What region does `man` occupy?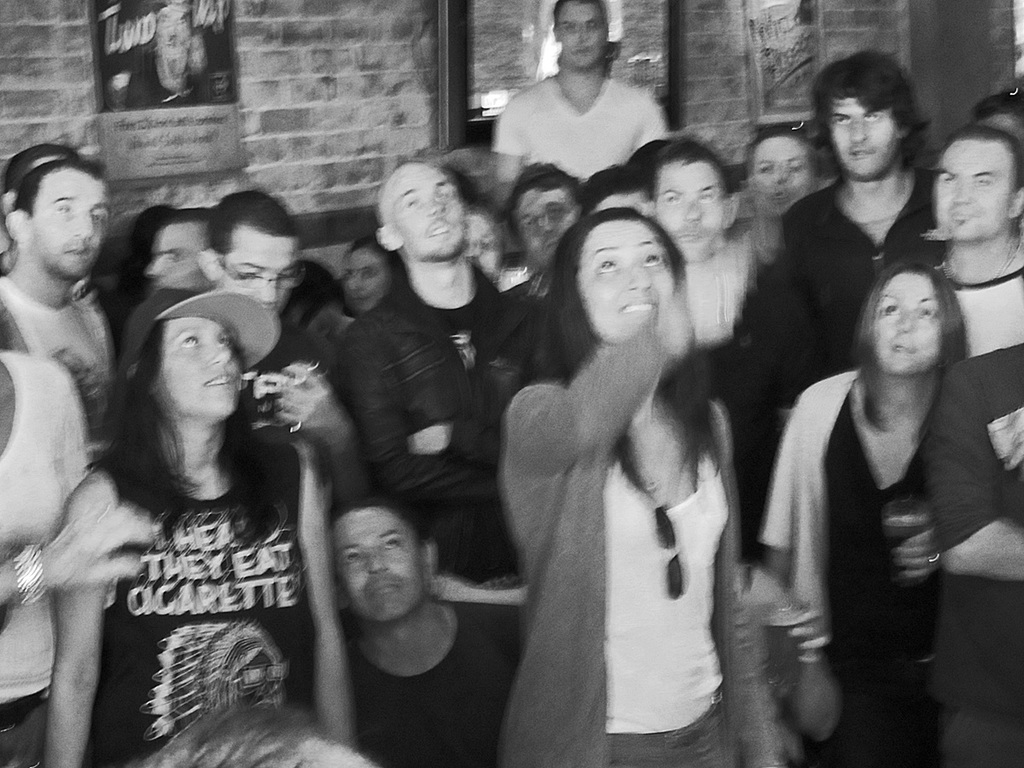
select_region(141, 191, 357, 463).
